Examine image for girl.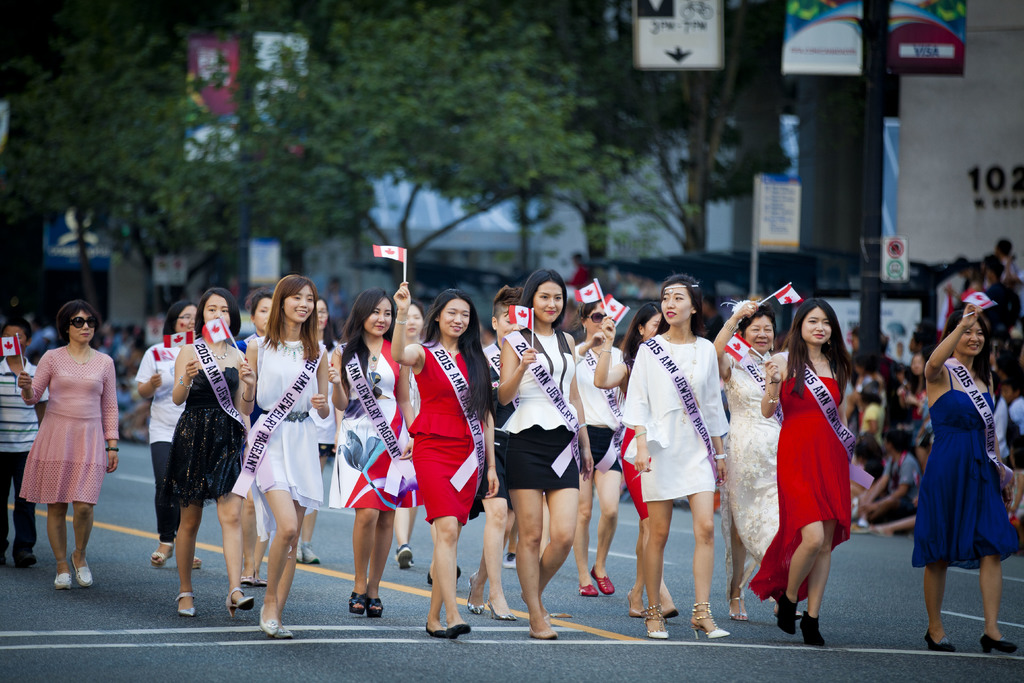
Examination result: <box>391,284,497,640</box>.
